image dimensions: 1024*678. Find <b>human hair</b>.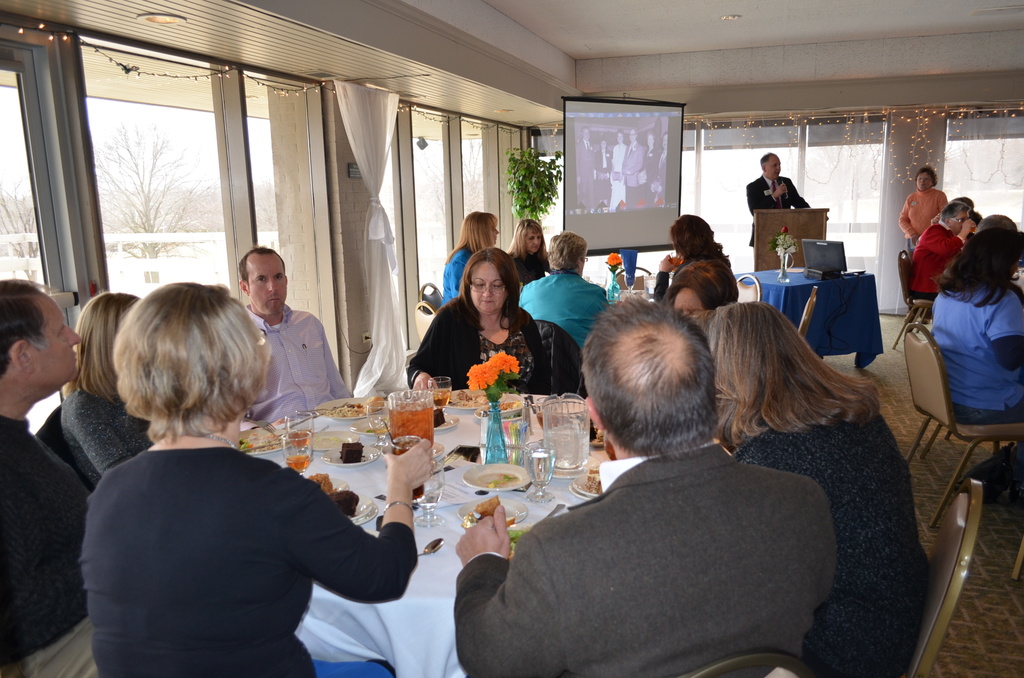
box(235, 248, 280, 280).
